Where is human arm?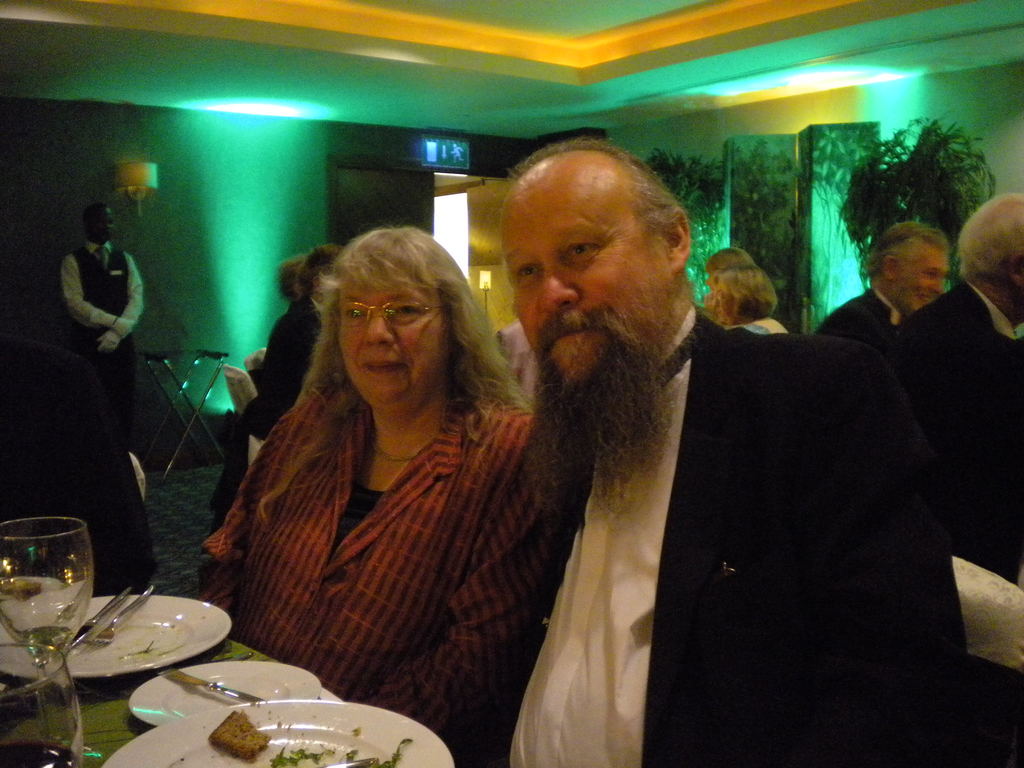
Rect(897, 298, 971, 566).
